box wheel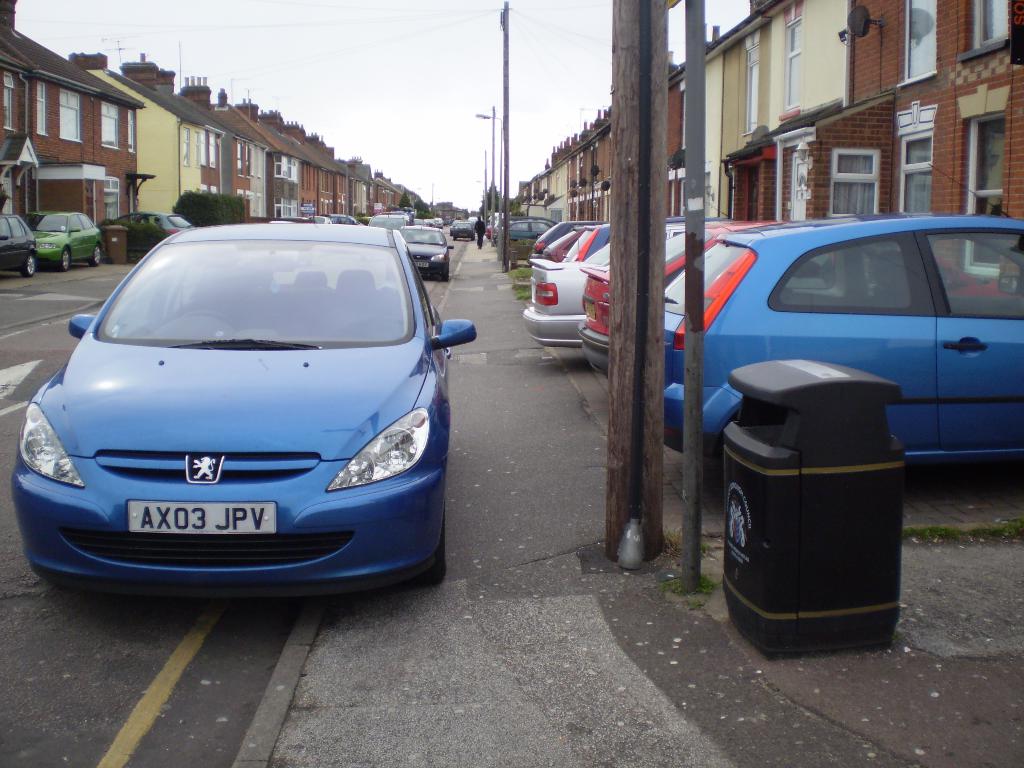
[732, 463, 788, 612]
